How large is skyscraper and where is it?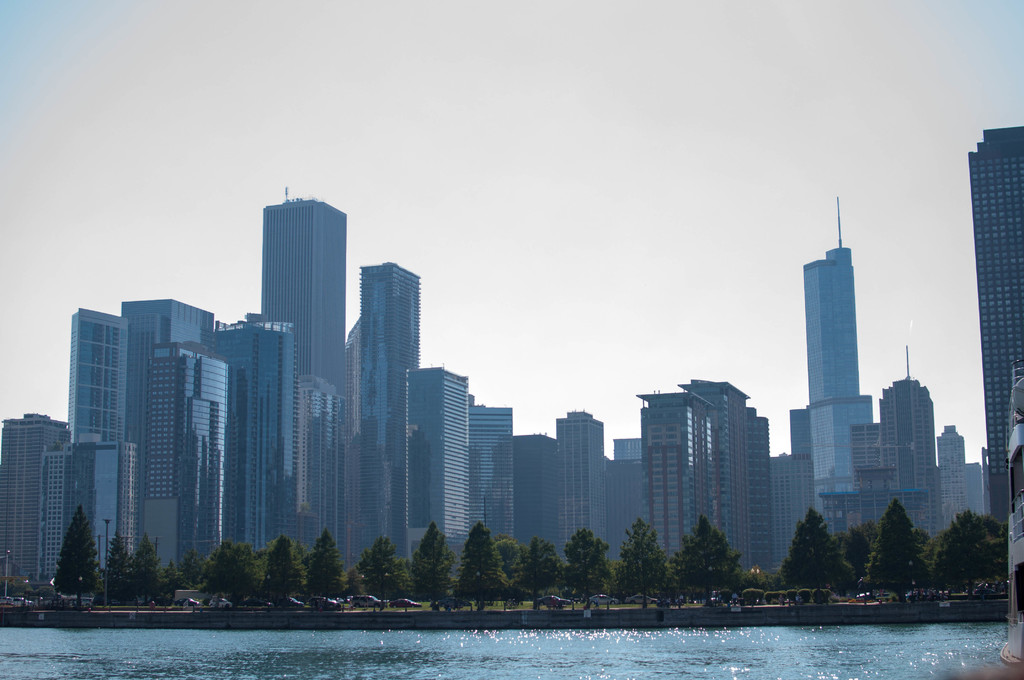
Bounding box: x1=803 y1=200 x2=877 y2=524.
